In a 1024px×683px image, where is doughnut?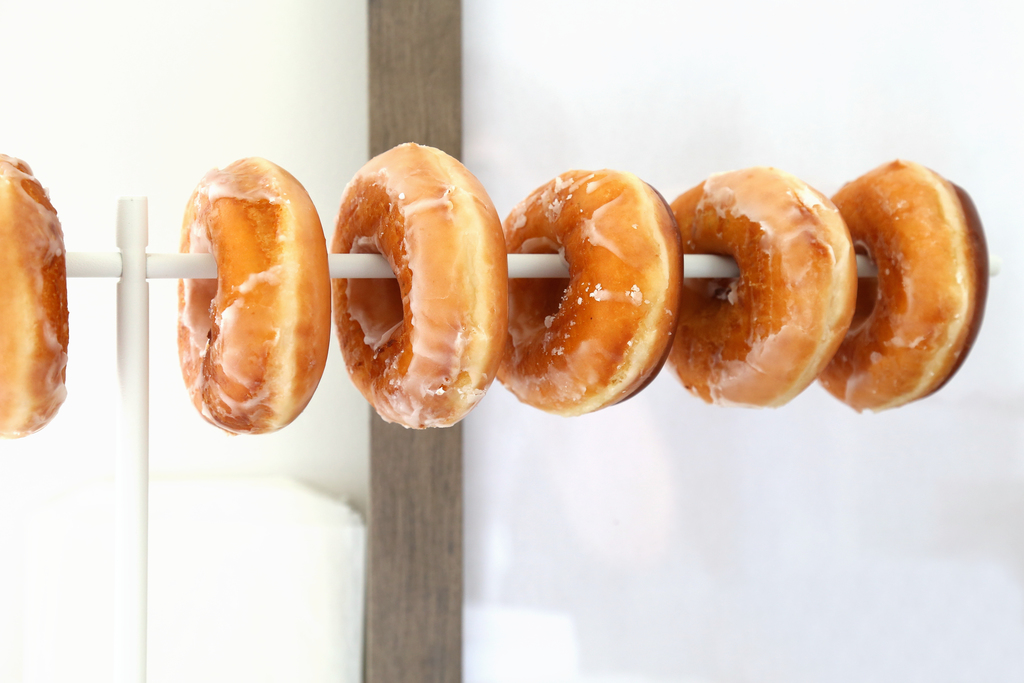
detection(180, 155, 337, 439).
